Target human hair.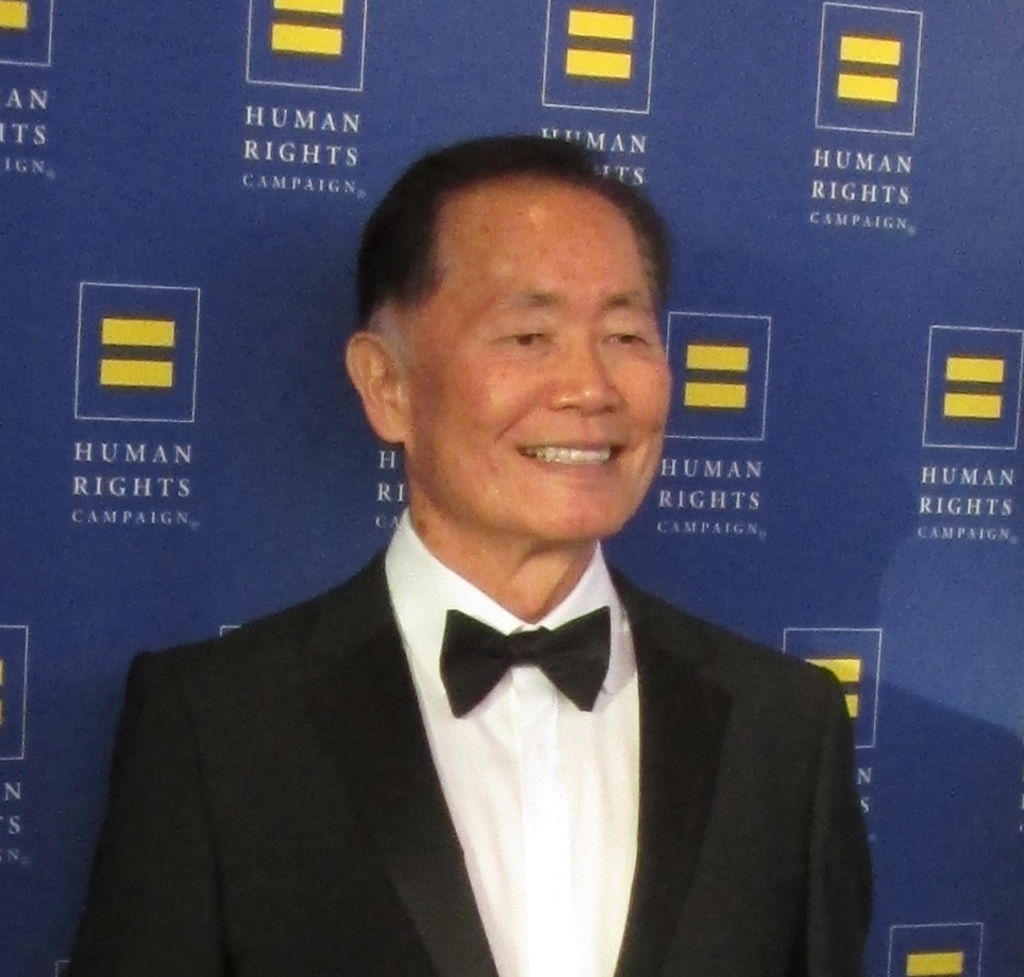
Target region: <bbox>376, 155, 681, 369</bbox>.
